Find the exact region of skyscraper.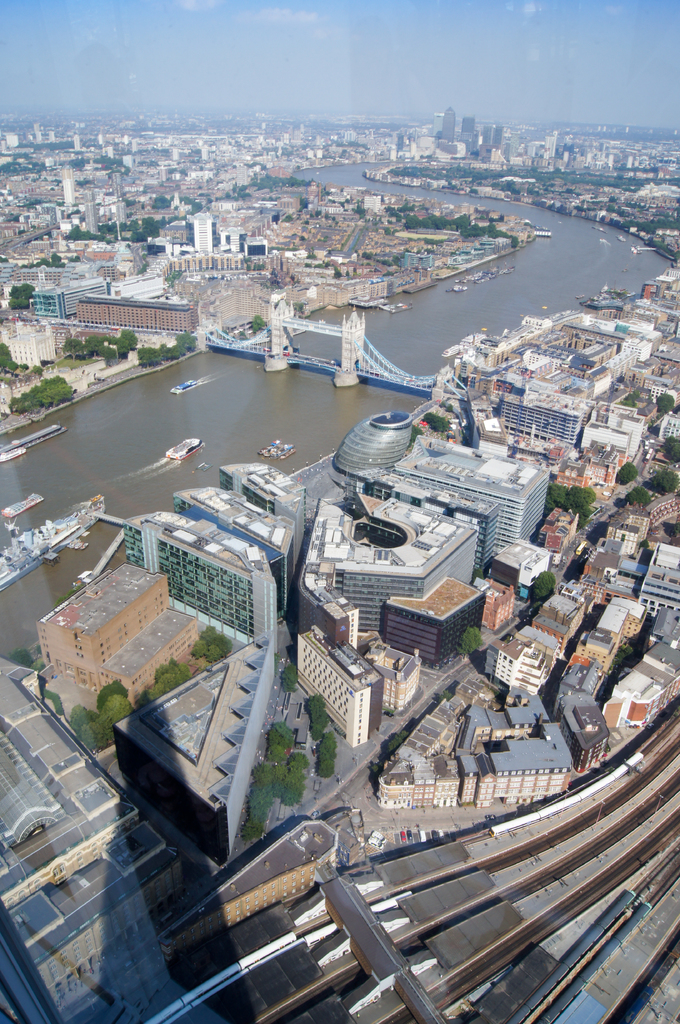
Exact region: <bbox>439, 103, 458, 145</bbox>.
